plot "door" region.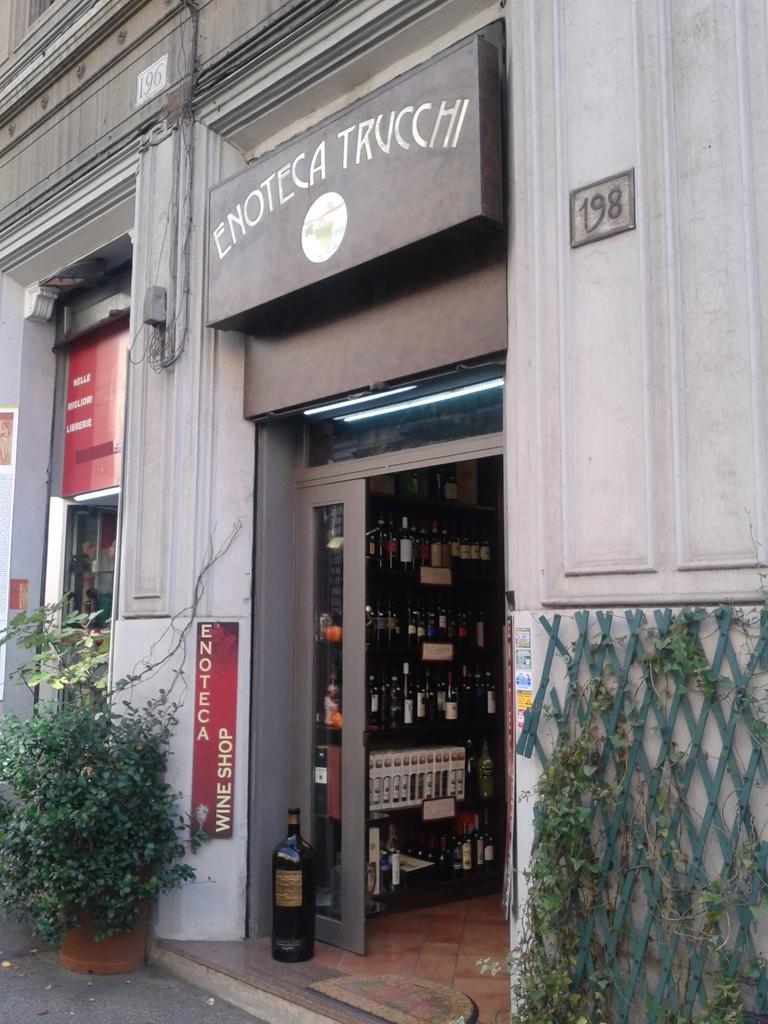
Plotted at <region>303, 481, 371, 961</region>.
